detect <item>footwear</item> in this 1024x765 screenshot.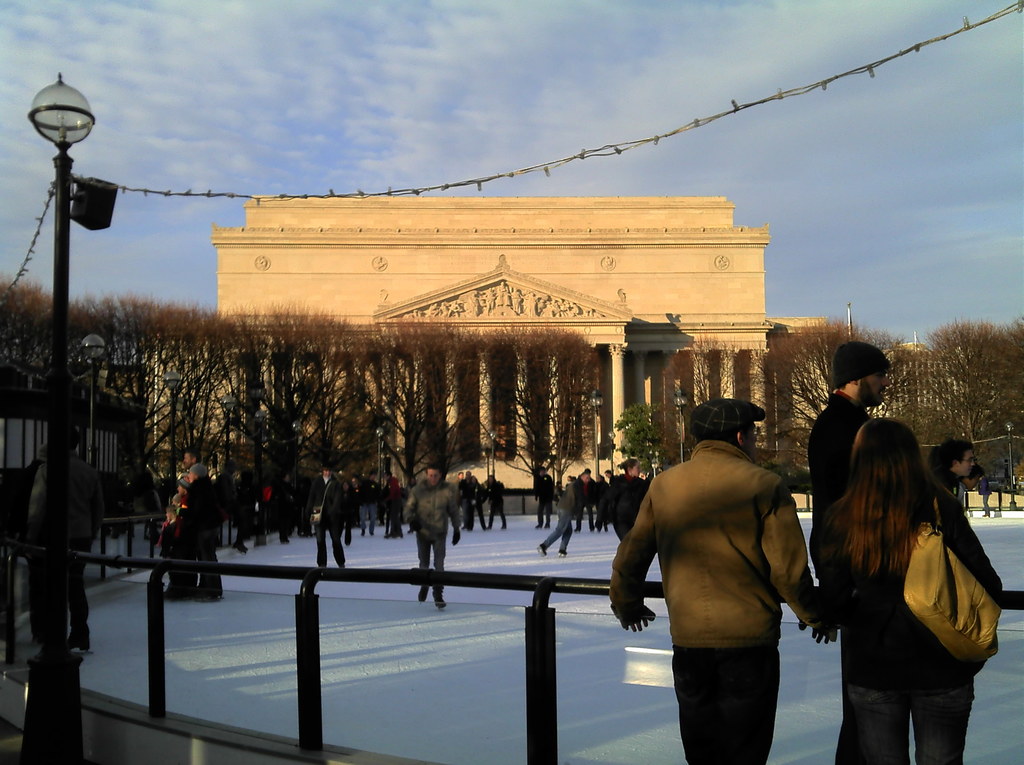
Detection: detection(391, 527, 404, 538).
